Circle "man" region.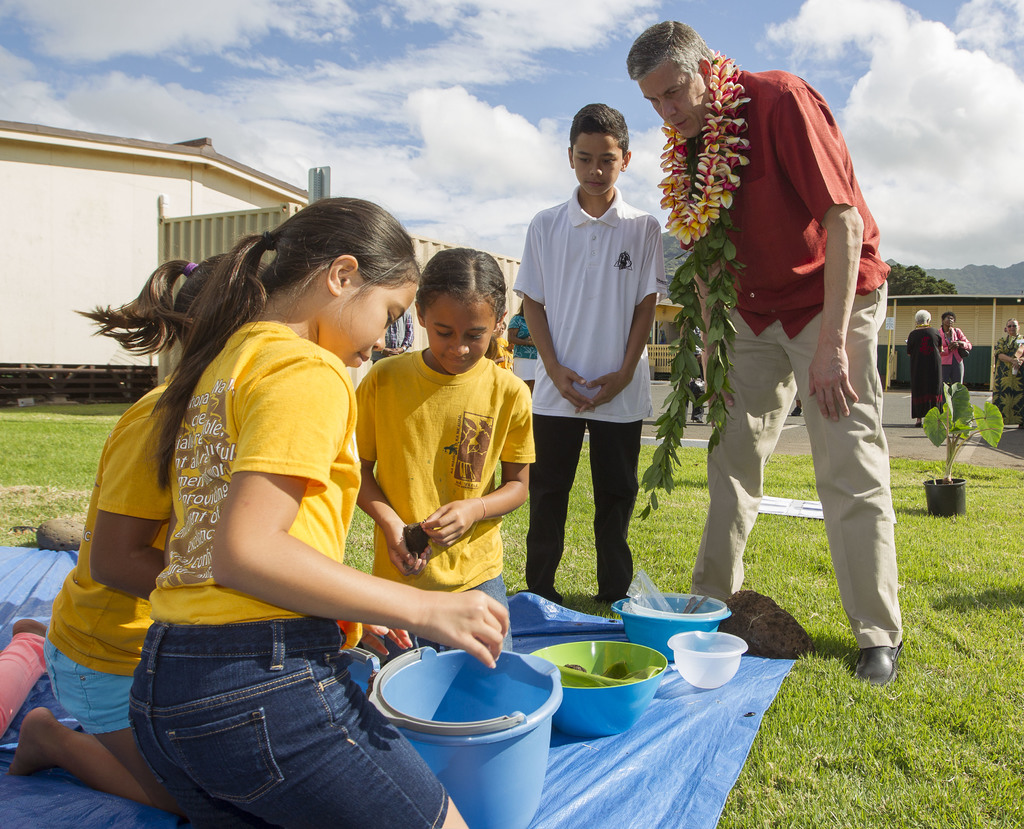
Region: {"x1": 661, "y1": 44, "x2": 908, "y2": 660}.
